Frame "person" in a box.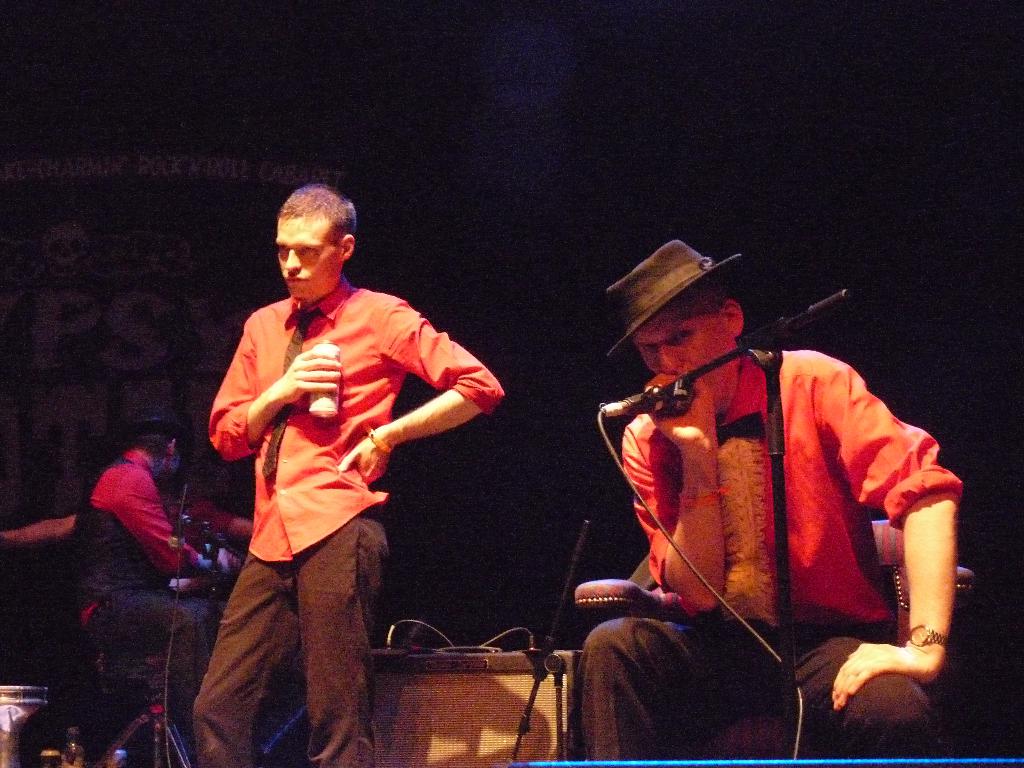
[left=79, top=422, right=257, bottom=767].
